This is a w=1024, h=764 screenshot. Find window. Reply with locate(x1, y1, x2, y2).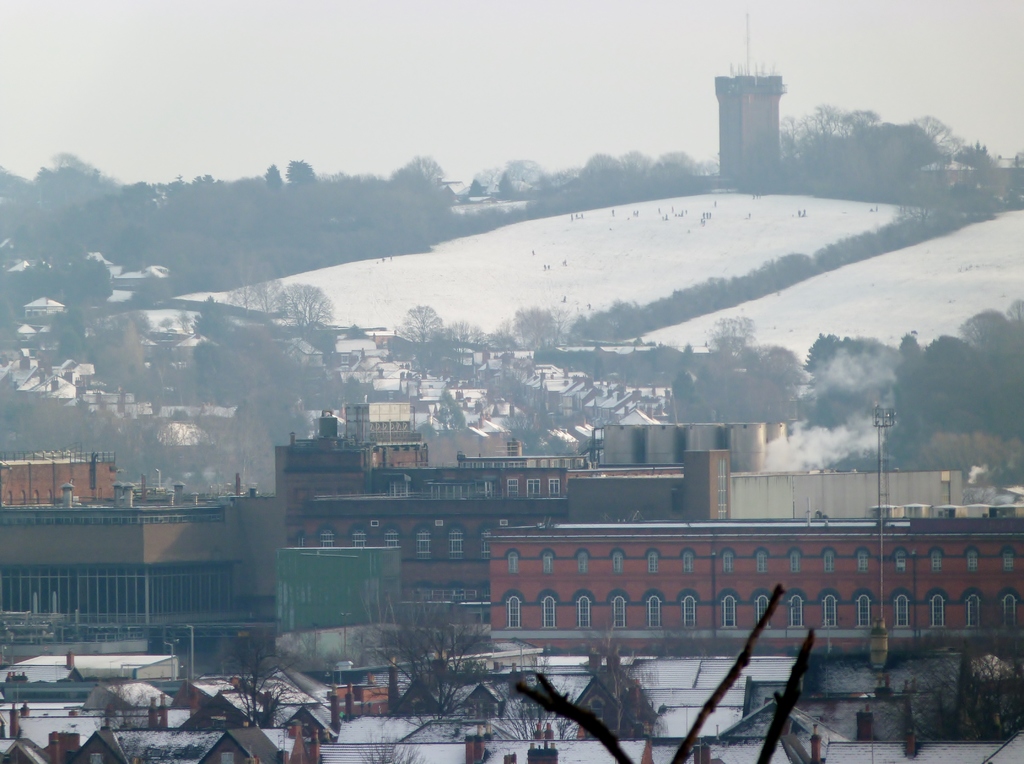
locate(754, 595, 770, 623).
